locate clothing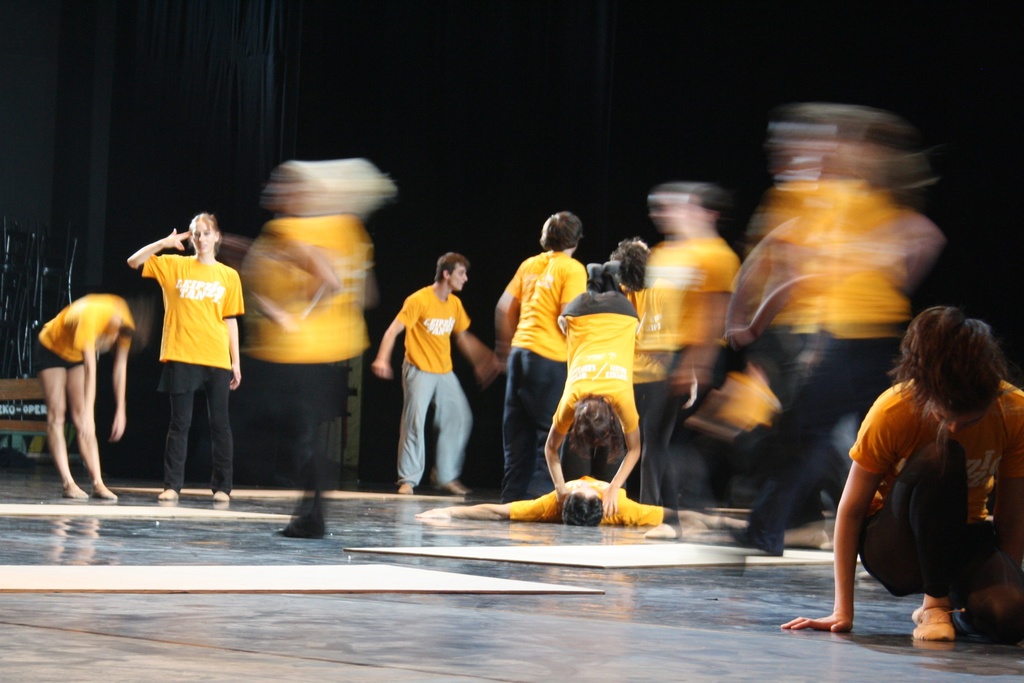
left=502, top=244, right=581, bottom=498
